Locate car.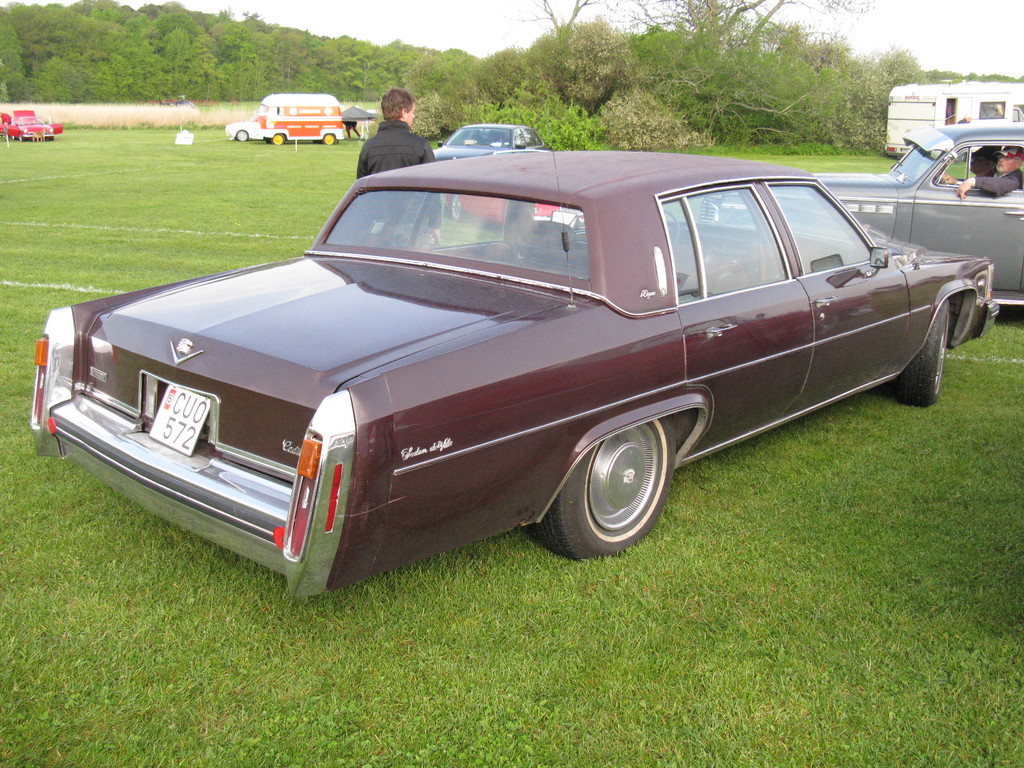
Bounding box: 0,106,68,143.
